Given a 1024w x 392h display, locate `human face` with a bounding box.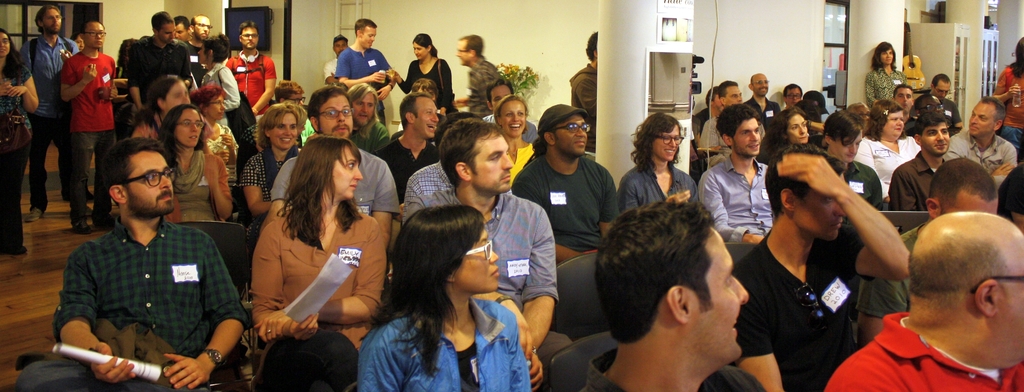
Located: bbox=(500, 101, 522, 133).
